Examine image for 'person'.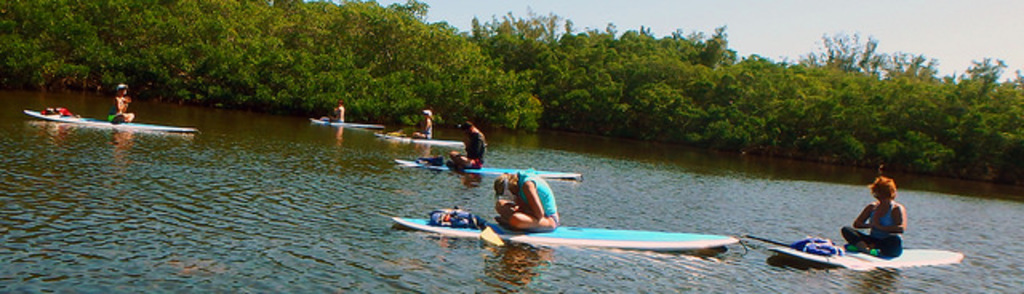
Examination result: bbox(330, 101, 346, 123).
